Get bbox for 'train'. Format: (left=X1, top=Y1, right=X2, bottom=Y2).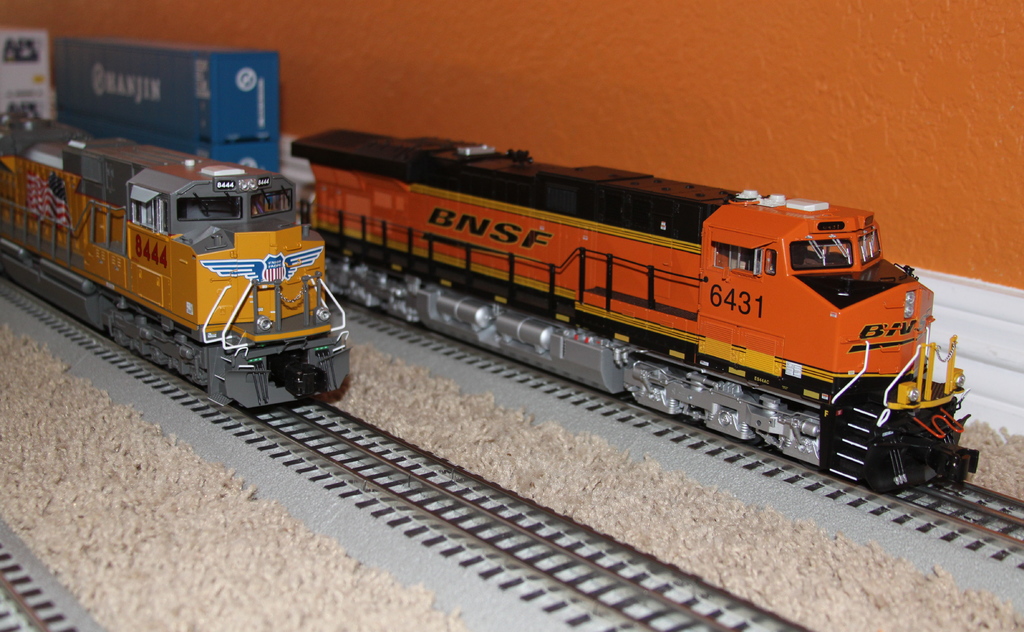
(left=284, top=120, right=982, bottom=497).
